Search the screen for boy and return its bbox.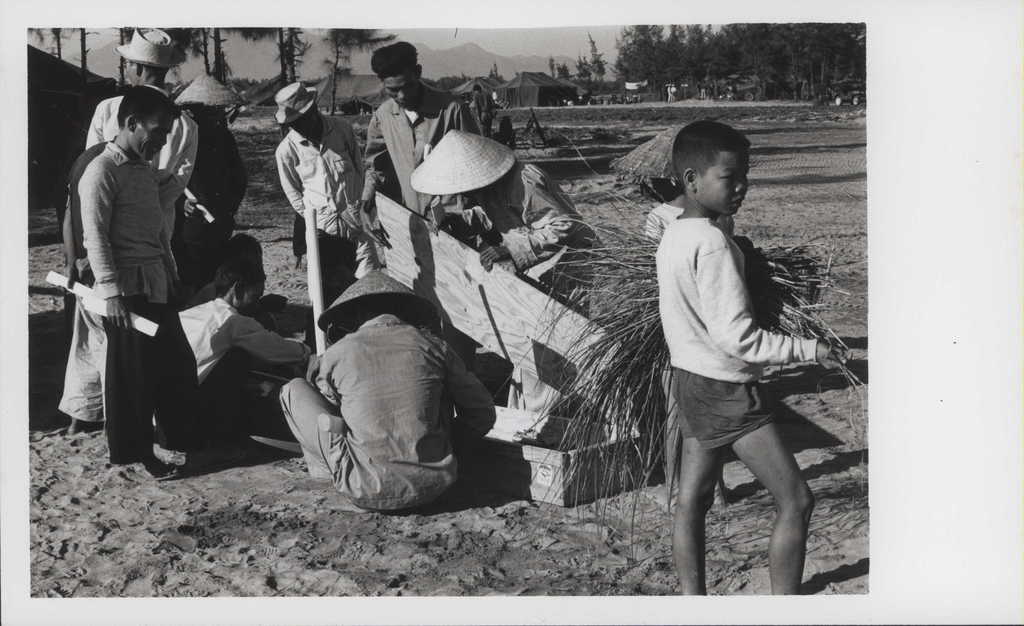
Found: pyautogui.locateOnScreen(651, 120, 849, 596).
